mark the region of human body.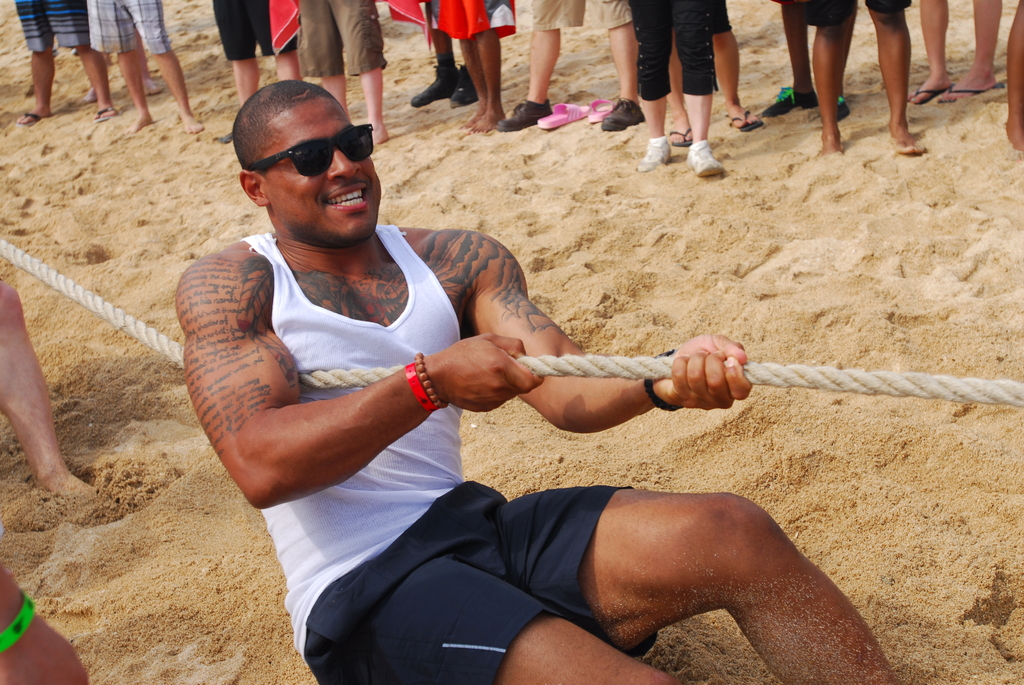
Region: 90, 0, 205, 137.
